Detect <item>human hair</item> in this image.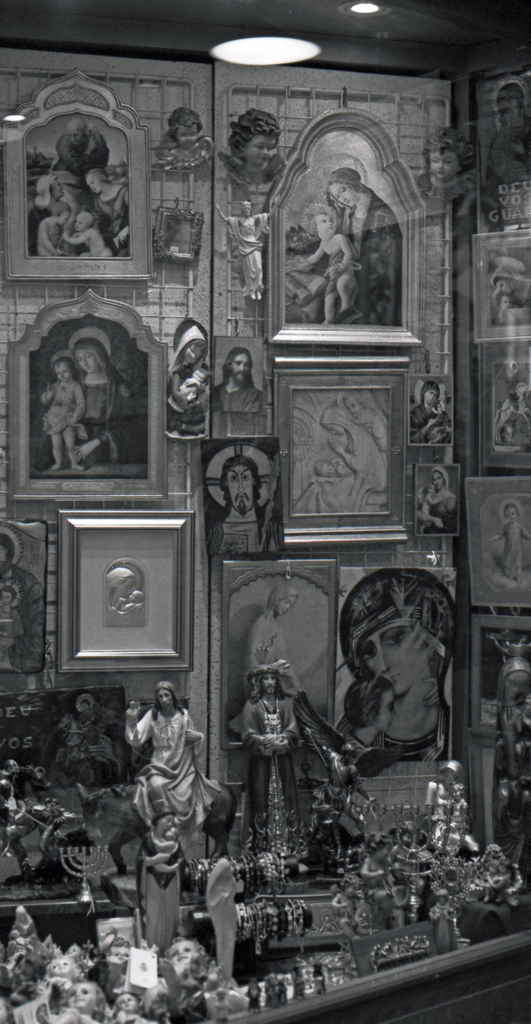
Detection: (left=222, top=345, right=256, bottom=387).
